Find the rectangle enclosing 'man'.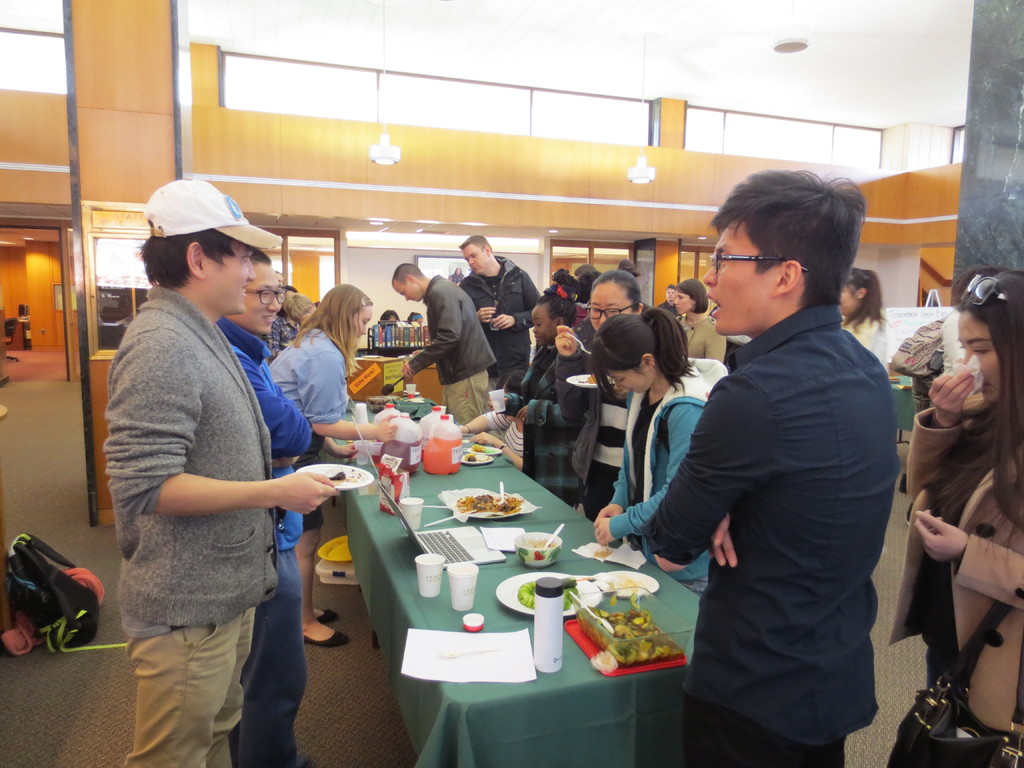
x1=391, y1=261, x2=495, y2=425.
